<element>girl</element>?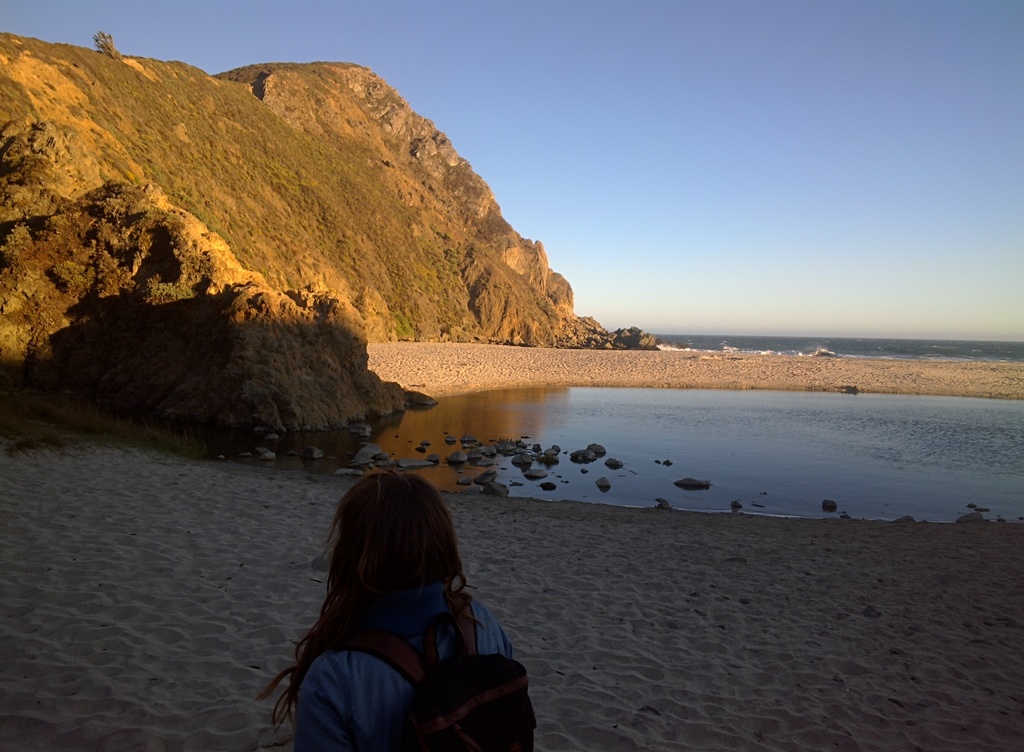
263, 462, 532, 749
